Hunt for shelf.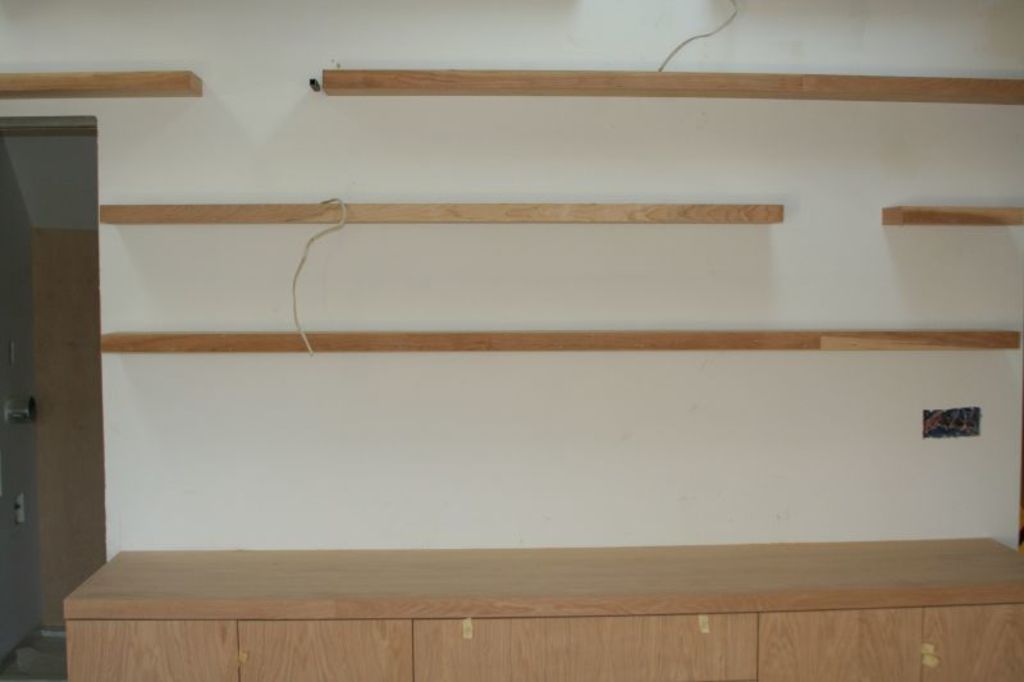
Hunted down at 0, 72, 205, 101.
